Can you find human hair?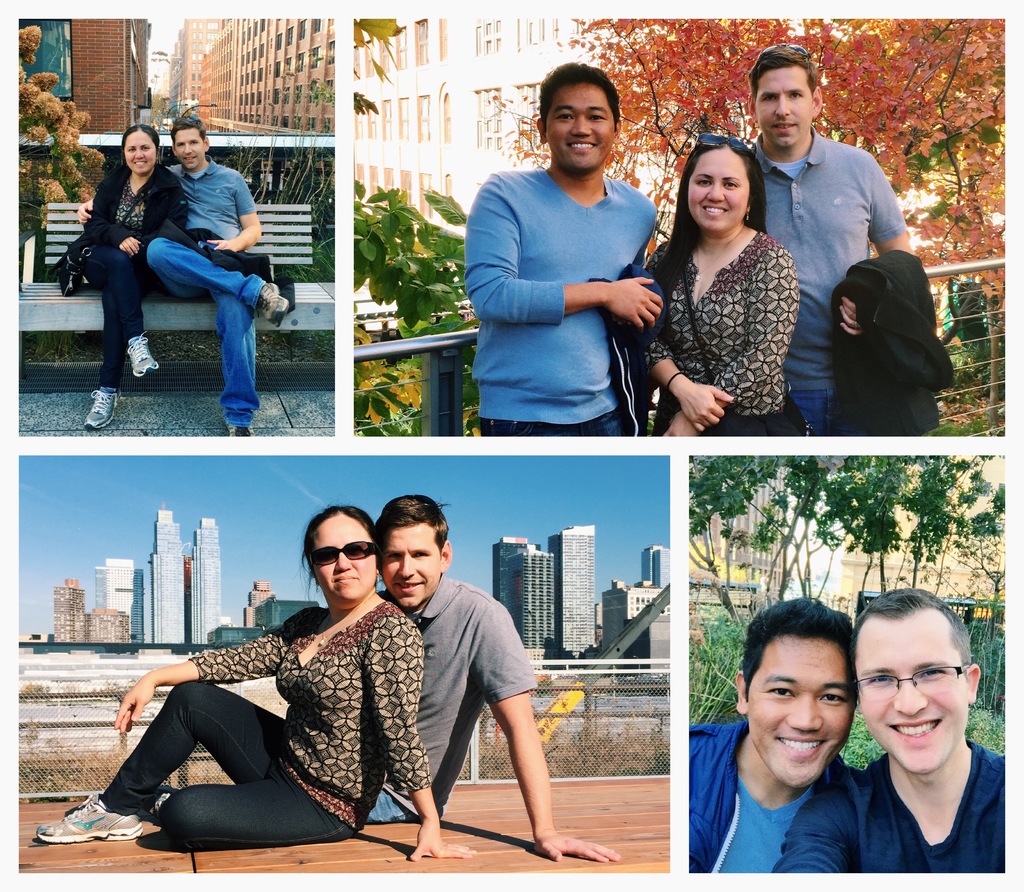
Yes, bounding box: 741 591 856 707.
